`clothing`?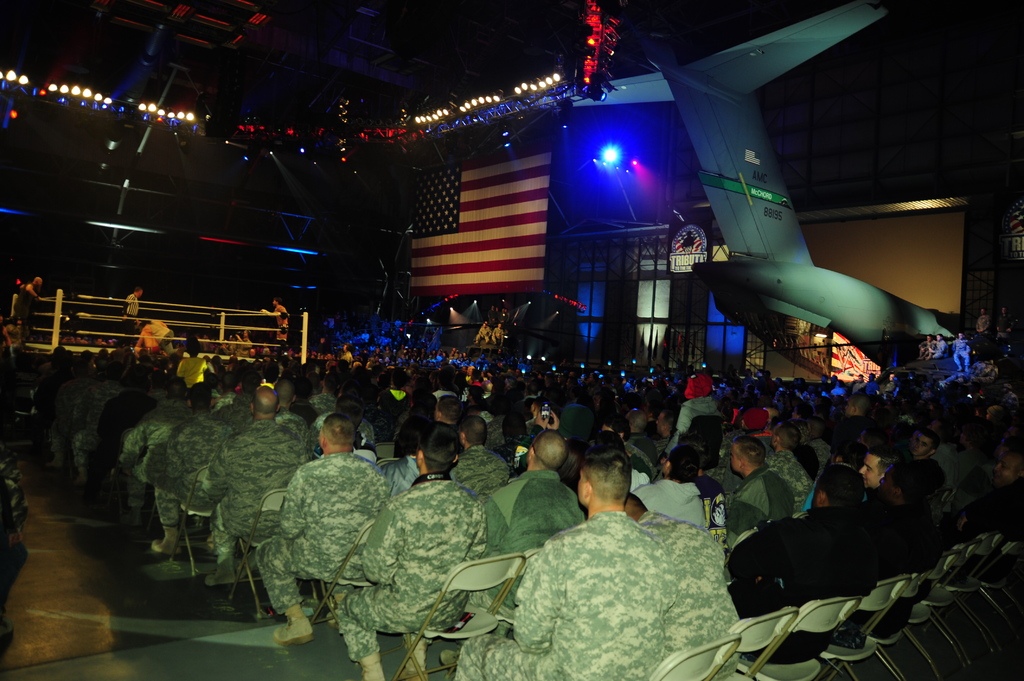
<bbox>851, 381, 861, 394</bbox>
